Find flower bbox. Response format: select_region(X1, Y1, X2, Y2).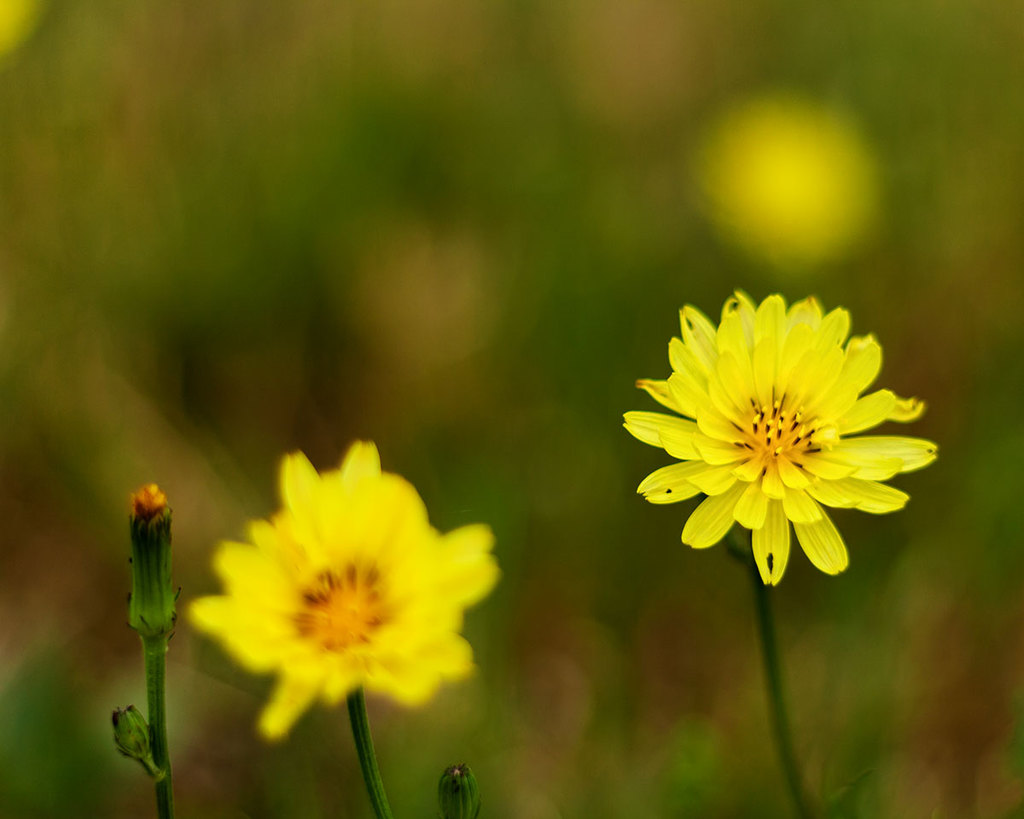
select_region(203, 435, 517, 758).
